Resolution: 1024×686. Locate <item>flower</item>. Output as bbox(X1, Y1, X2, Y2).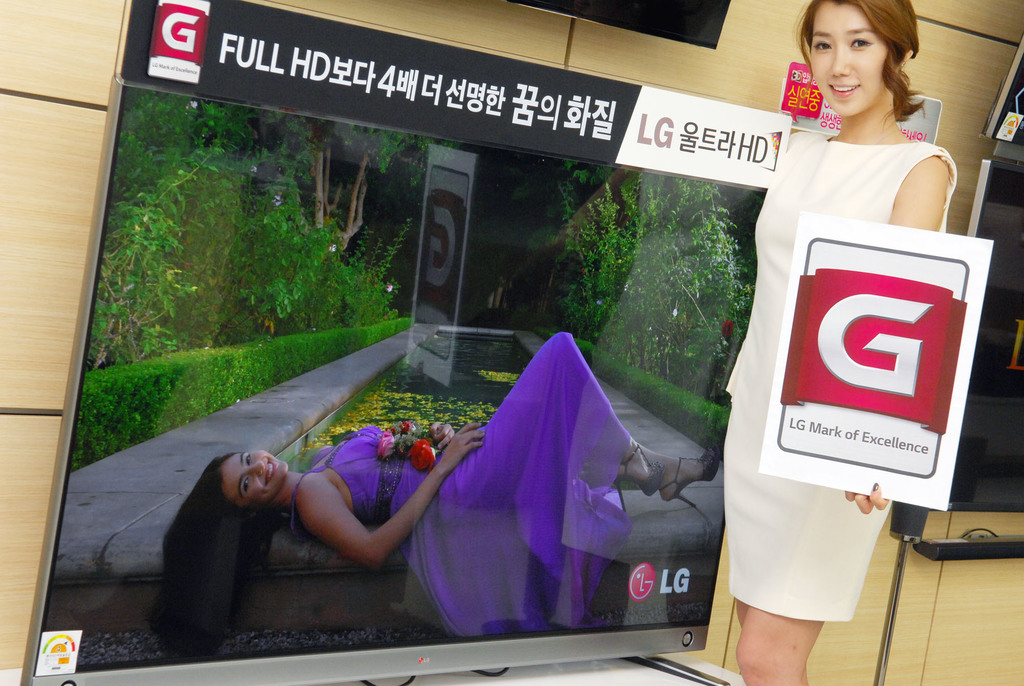
bbox(719, 317, 742, 340).
